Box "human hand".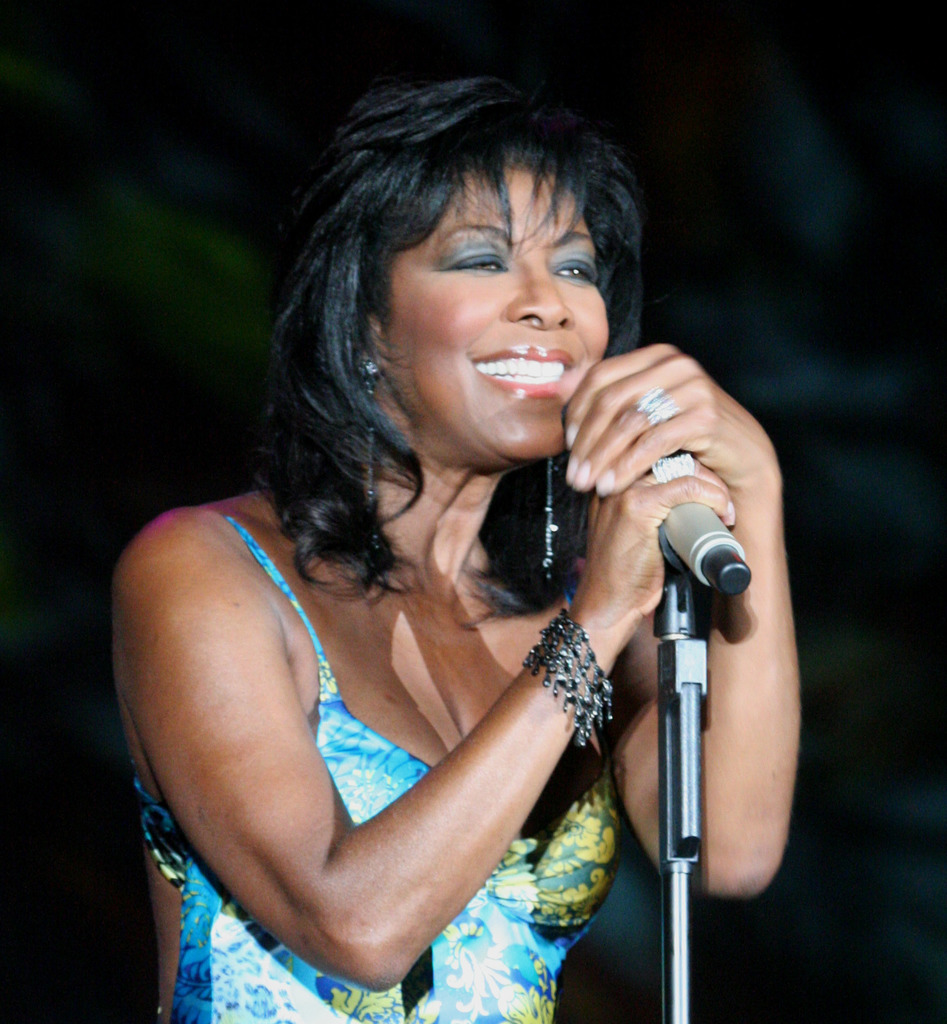
(561,340,778,502).
